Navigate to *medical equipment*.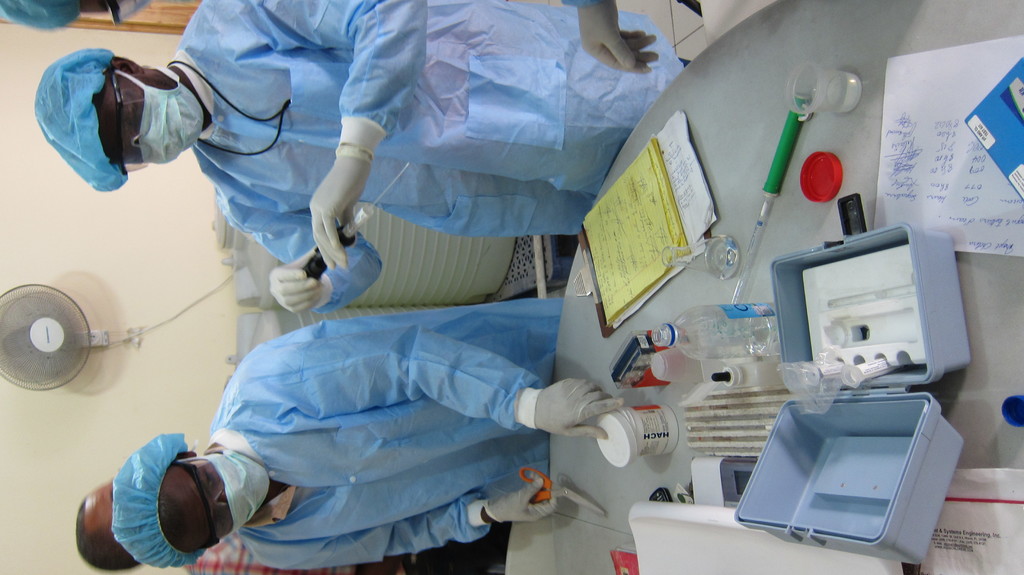
Navigation target: left=512, top=462, right=604, bottom=515.
